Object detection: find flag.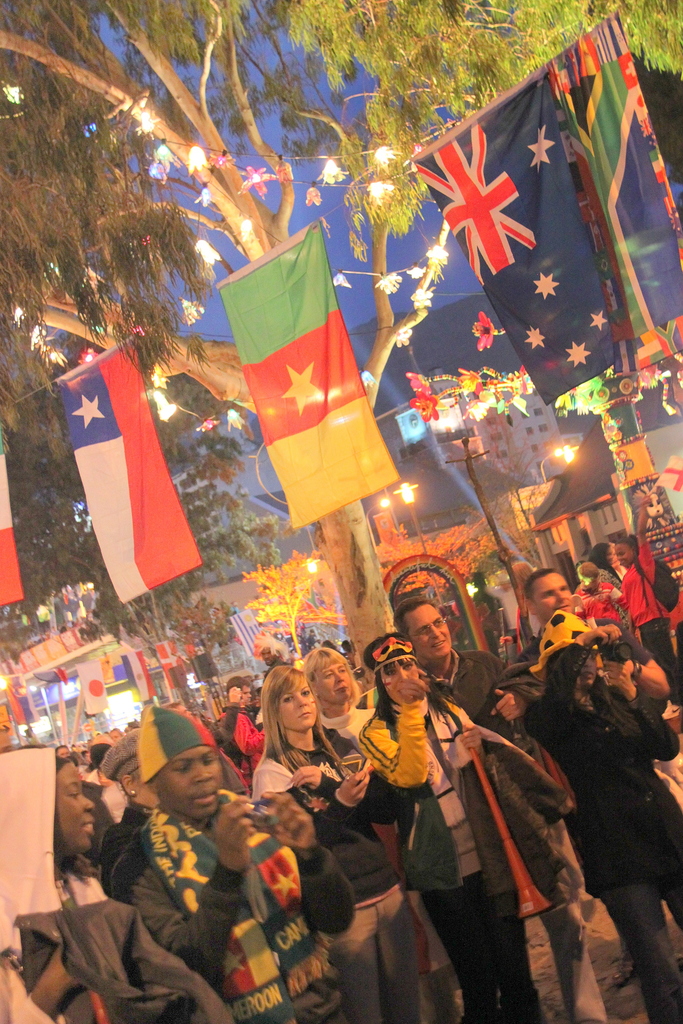
<box>450,367,520,402</box>.
